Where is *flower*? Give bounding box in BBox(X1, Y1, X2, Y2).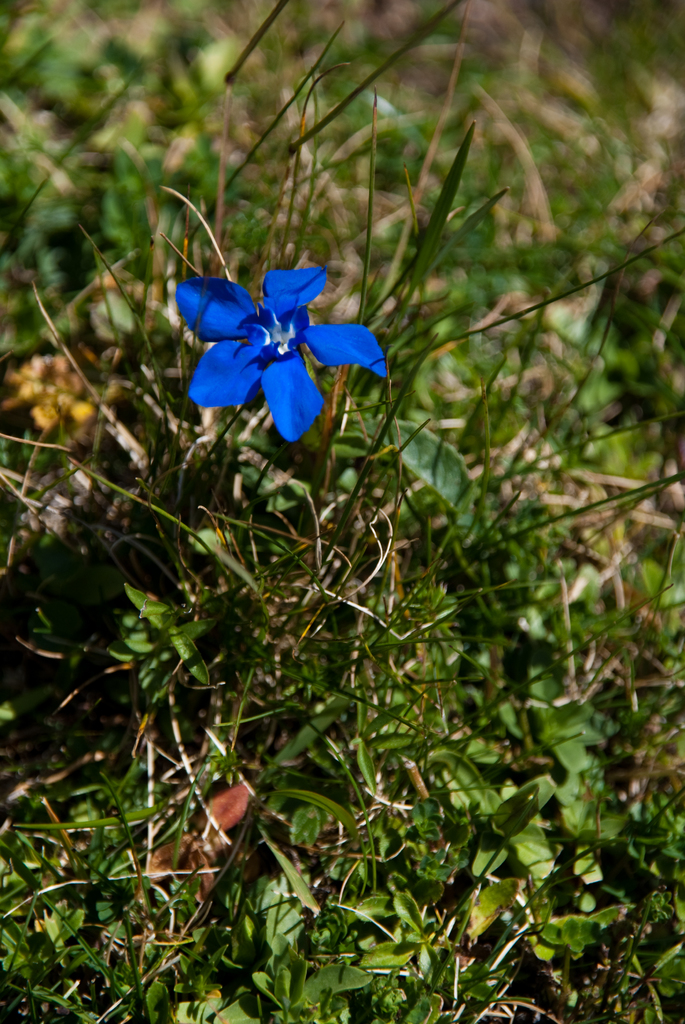
BBox(171, 270, 387, 438).
